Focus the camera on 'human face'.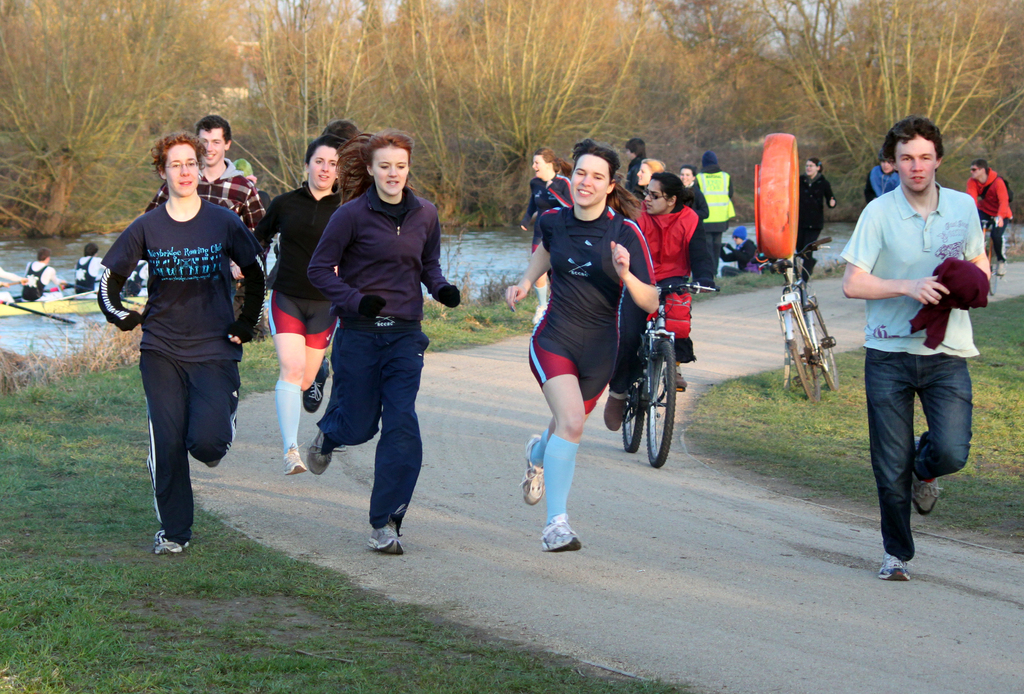
Focus region: left=534, top=154, right=547, bottom=176.
